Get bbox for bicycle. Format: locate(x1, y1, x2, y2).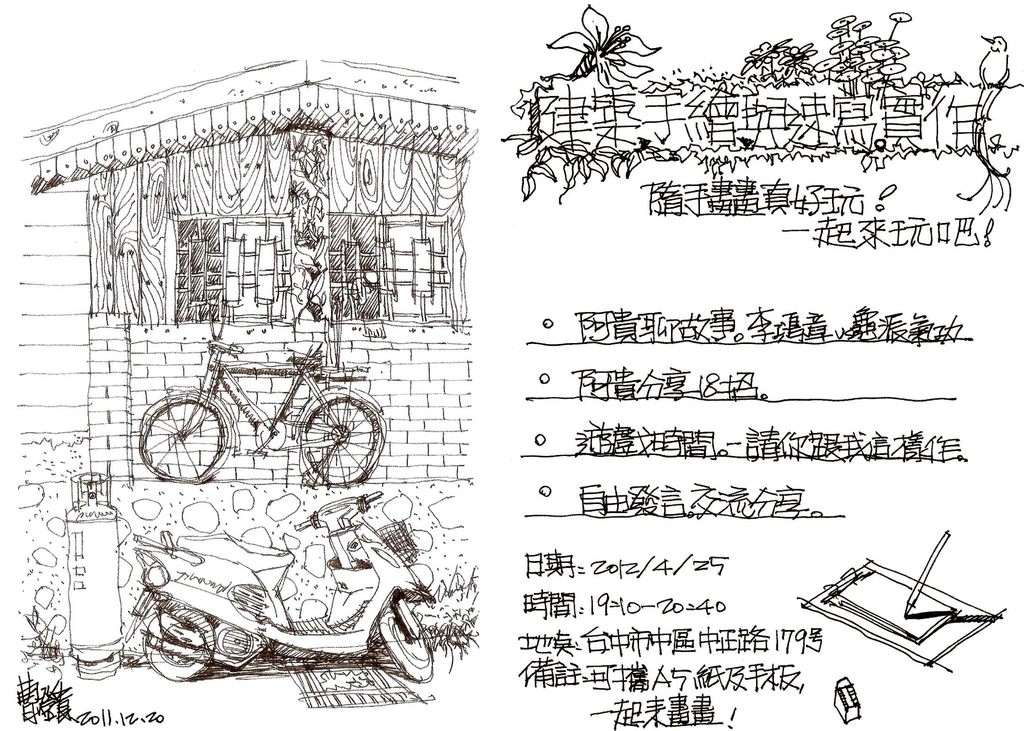
locate(139, 333, 380, 487).
